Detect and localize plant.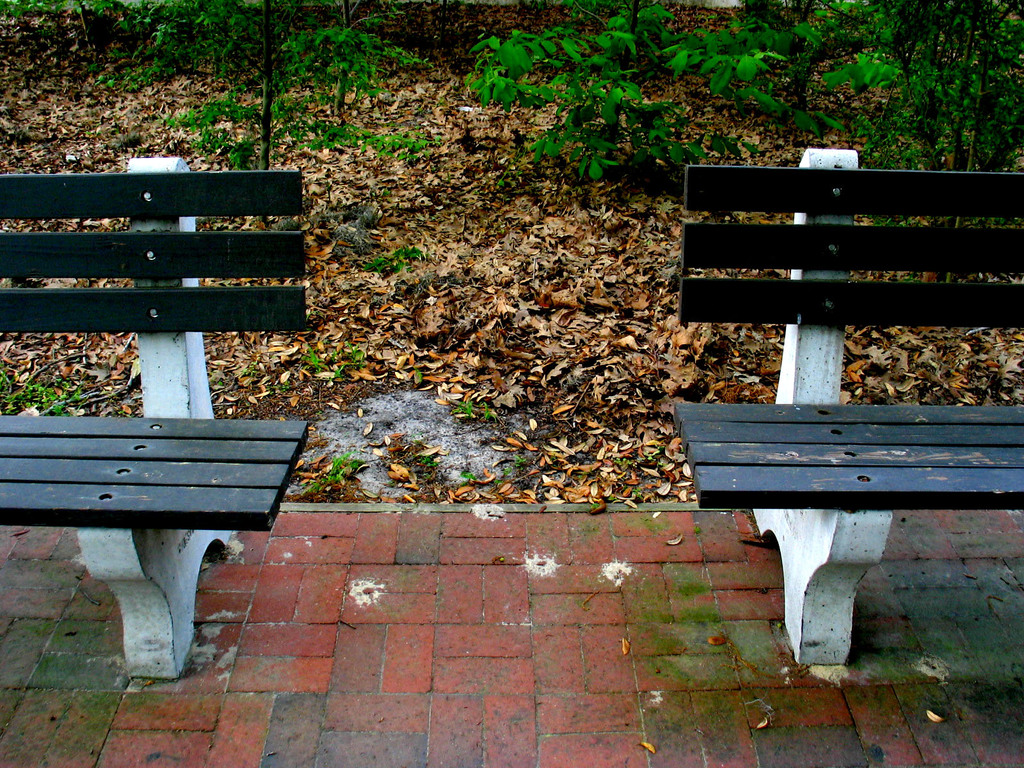
Localized at rect(461, 471, 475, 482).
